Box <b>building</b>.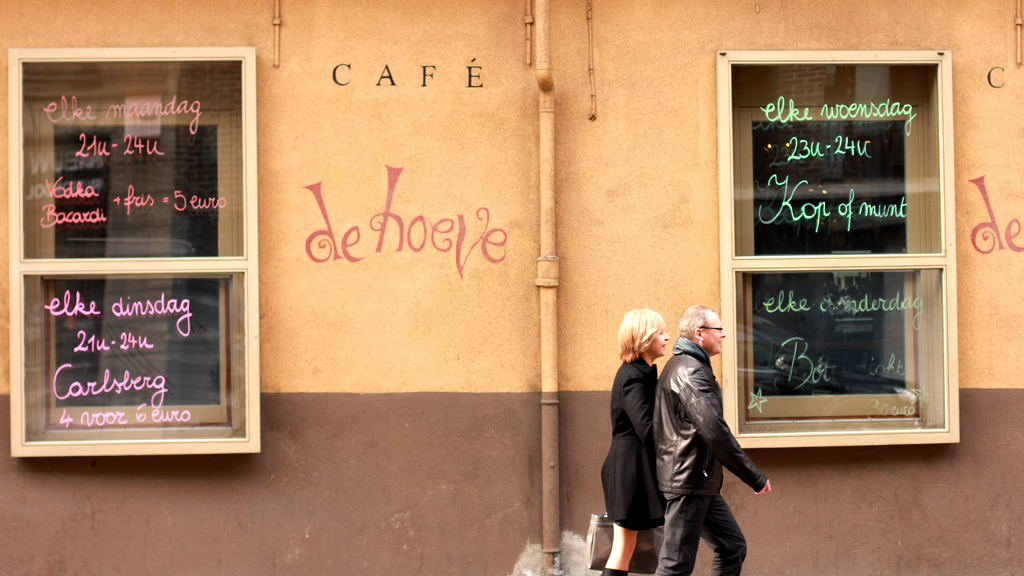
(0, 0, 1023, 575).
